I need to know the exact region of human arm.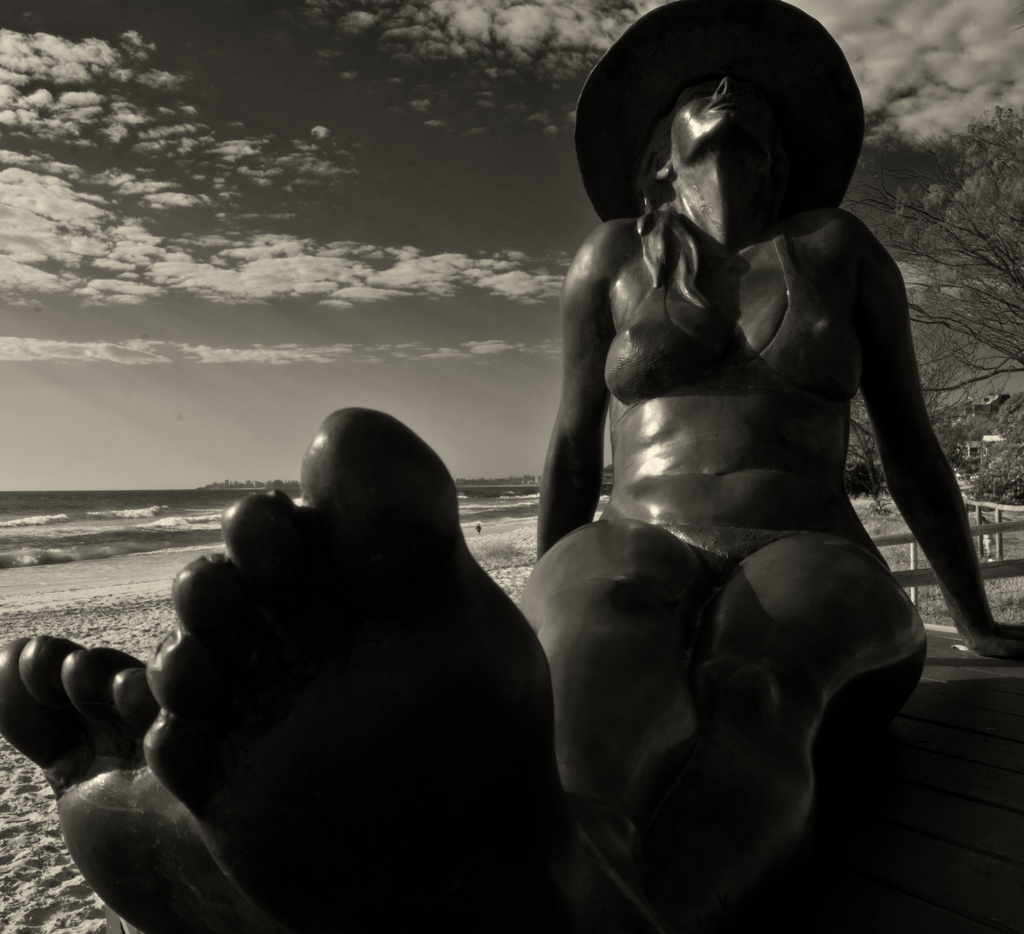
Region: l=829, t=203, r=972, b=669.
